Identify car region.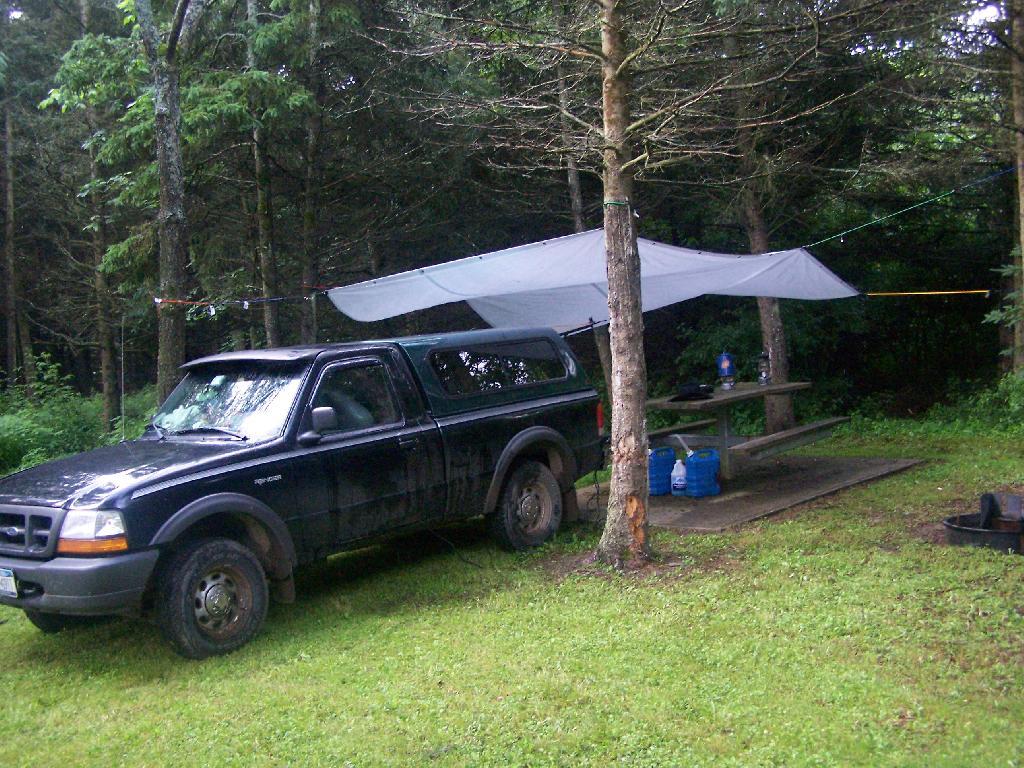
Region: 4:324:607:668.
